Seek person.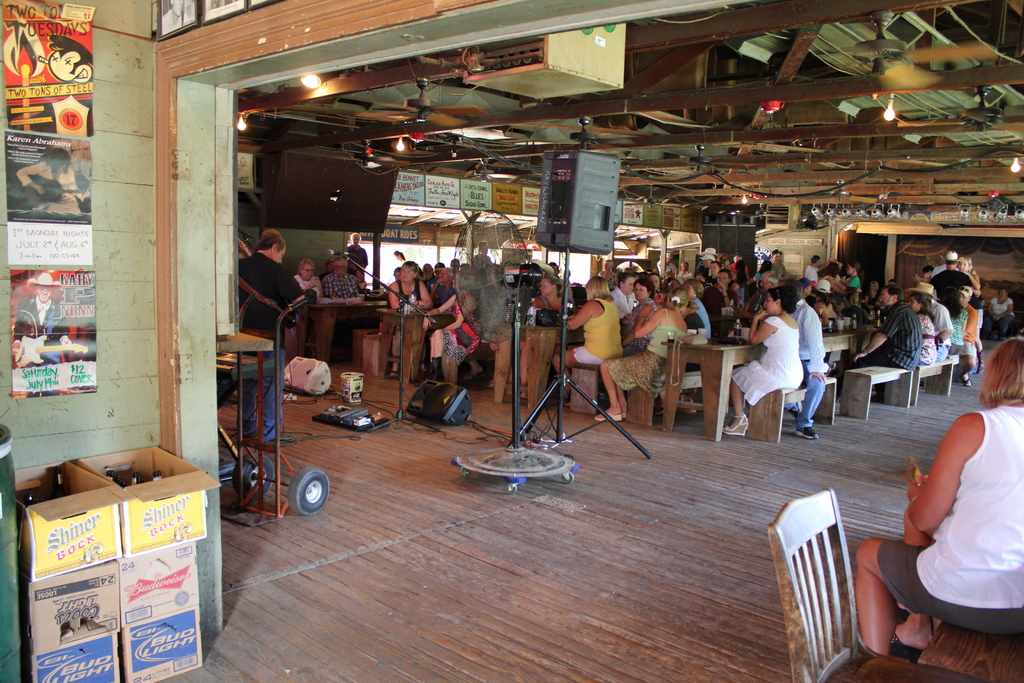
region(906, 289, 939, 364).
